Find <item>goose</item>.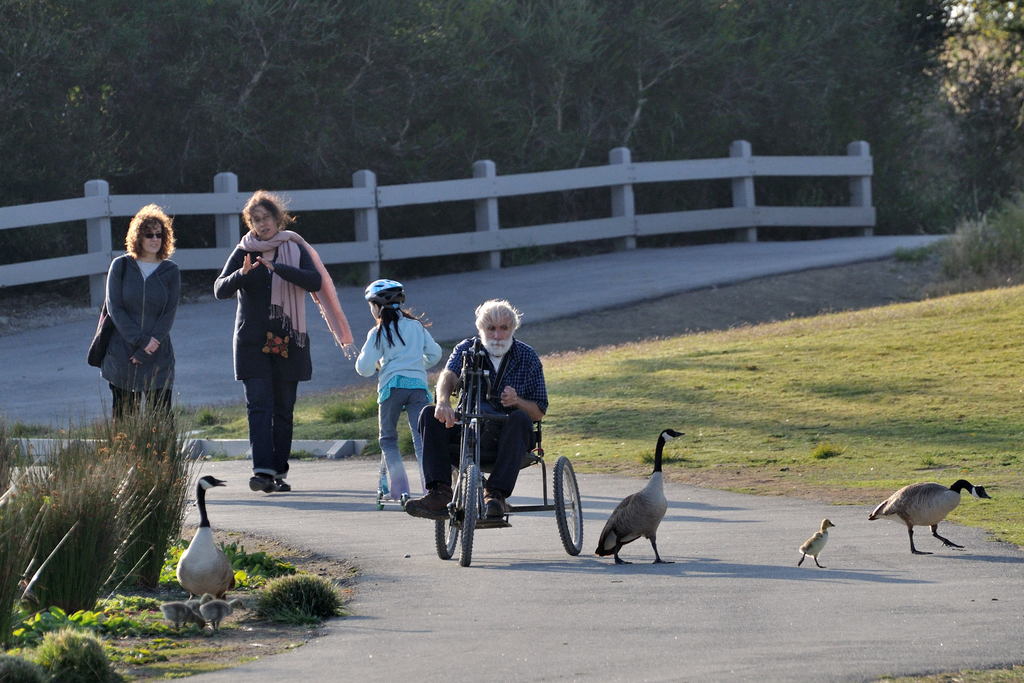
l=795, t=520, r=828, b=562.
